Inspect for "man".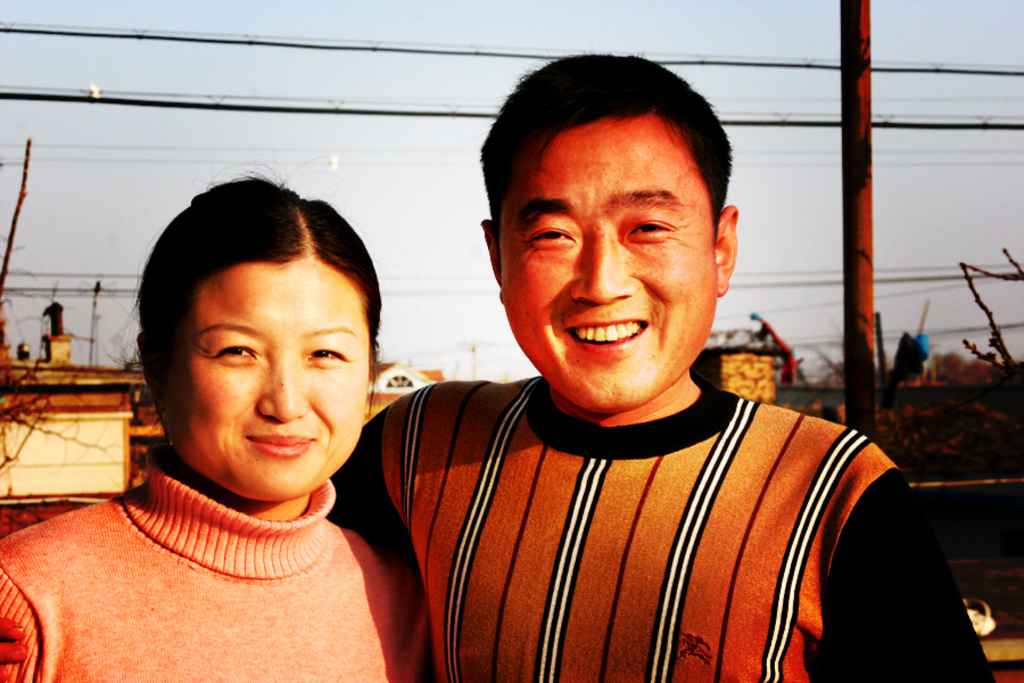
Inspection: [x1=287, y1=77, x2=963, y2=667].
